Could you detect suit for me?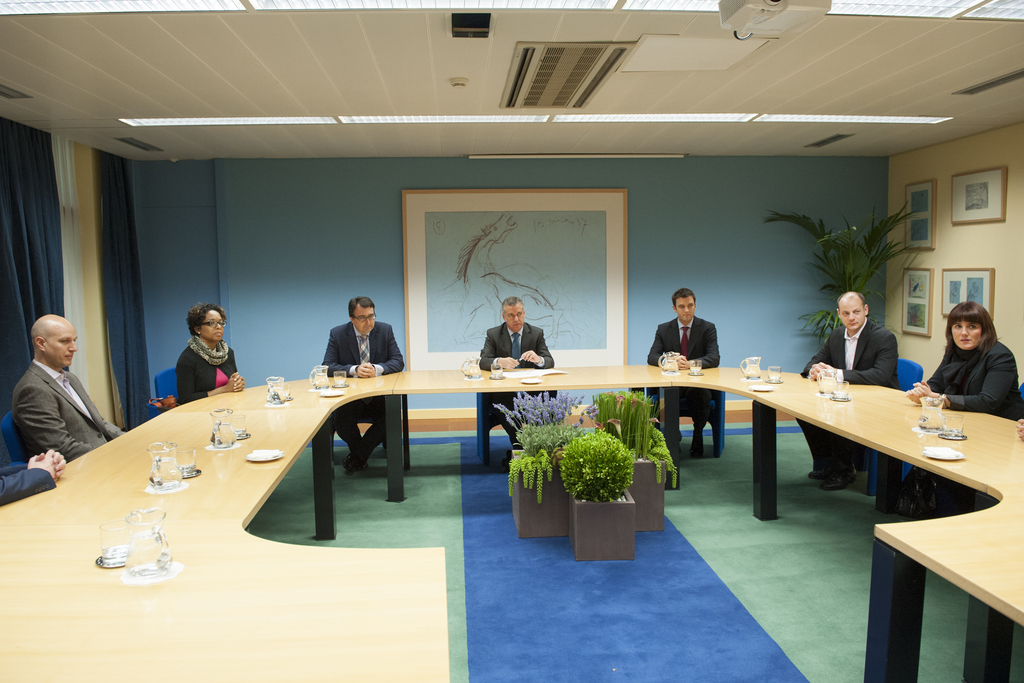
Detection result: [left=10, top=364, right=119, bottom=464].
